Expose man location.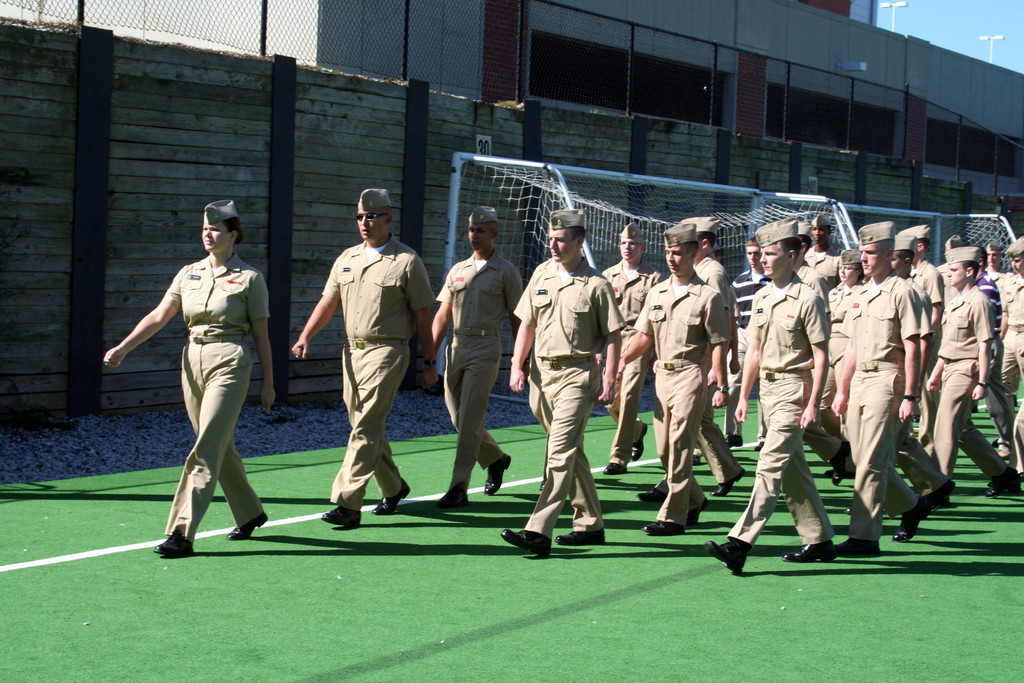
Exposed at <bbox>639, 222, 742, 508</bbox>.
